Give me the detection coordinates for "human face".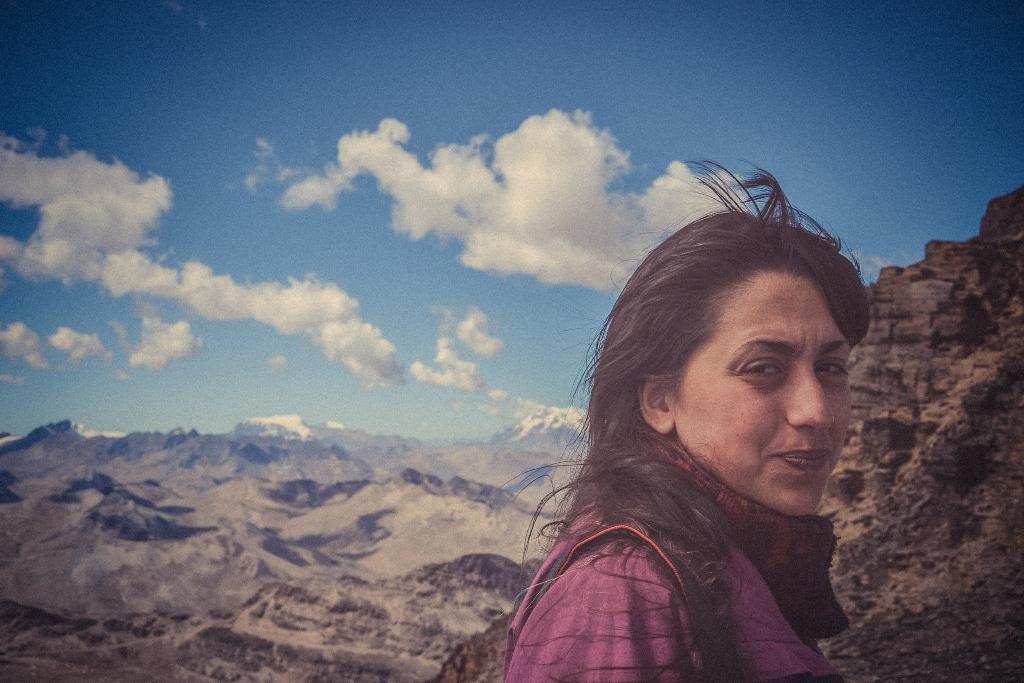
bbox=(677, 273, 854, 514).
